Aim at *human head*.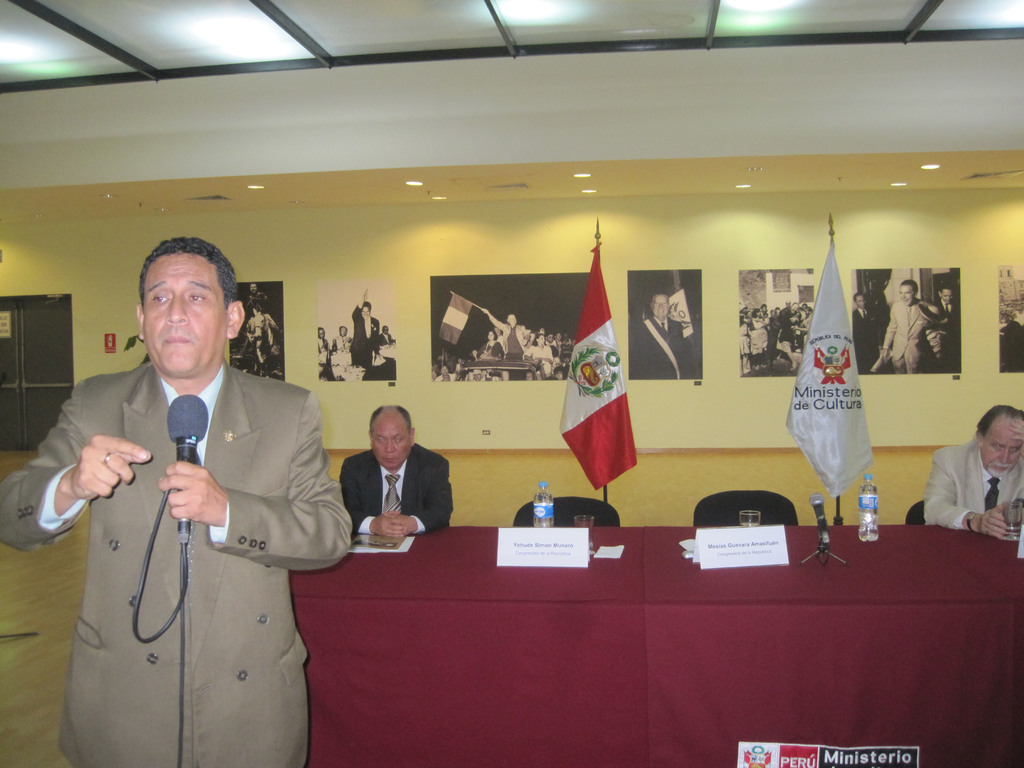
Aimed at 935/288/953/304.
